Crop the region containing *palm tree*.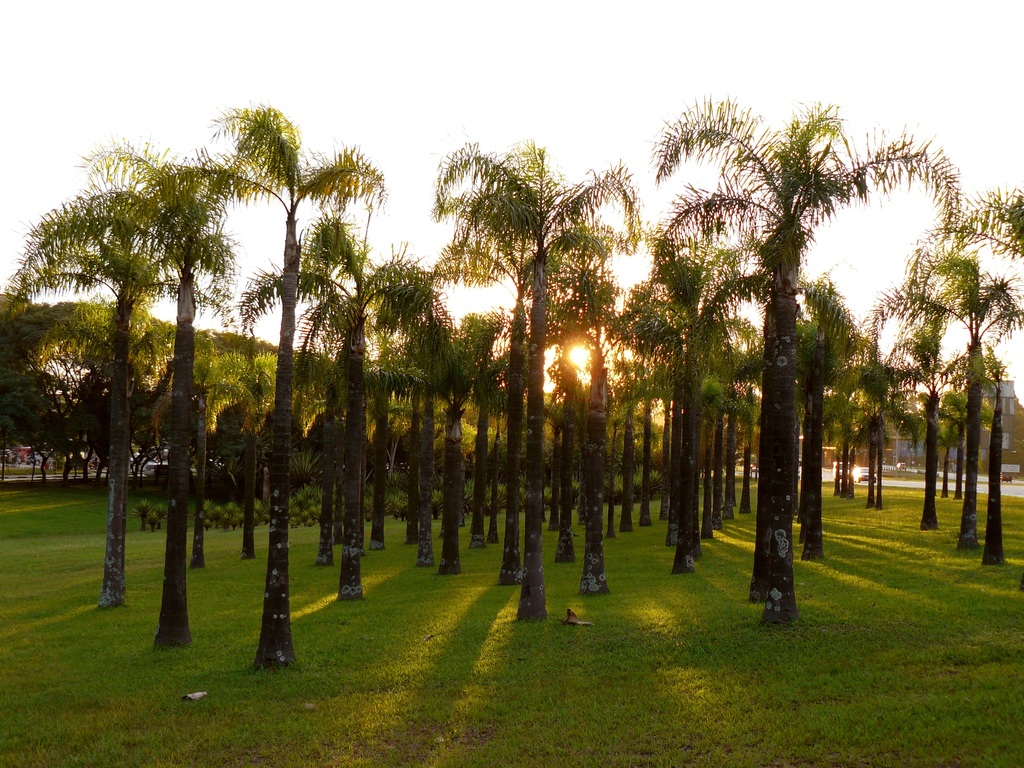
Crop region: bbox=(901, 270, 995, 484).
